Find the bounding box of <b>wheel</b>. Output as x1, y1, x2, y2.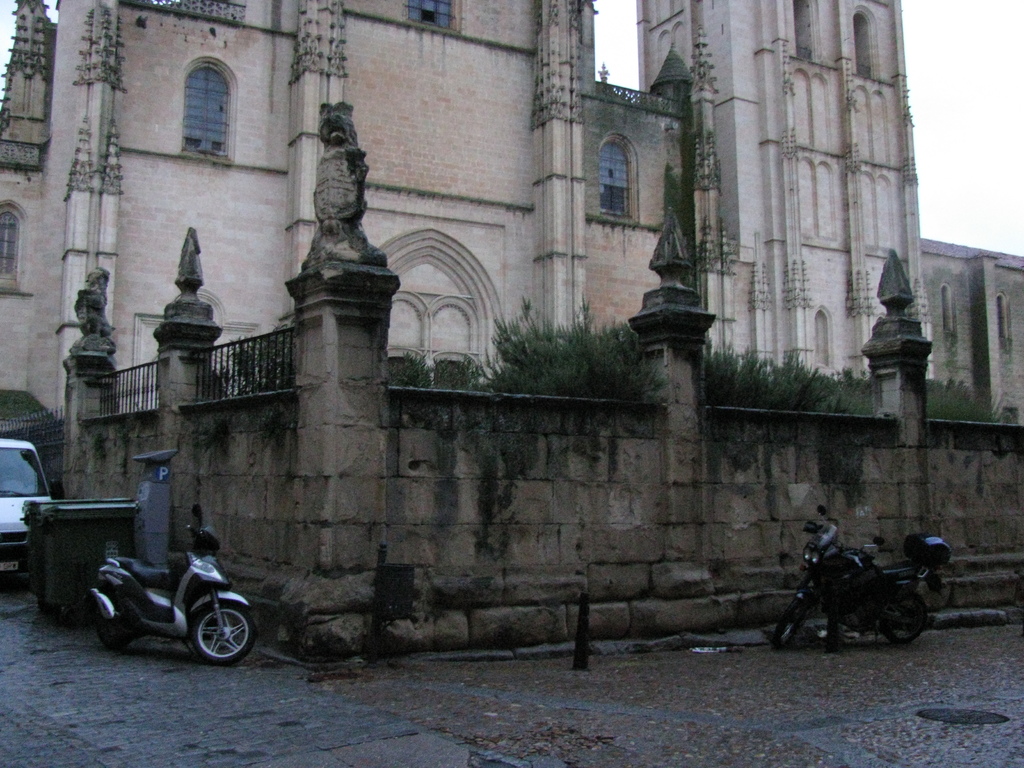
882, 589, 928, 642.
